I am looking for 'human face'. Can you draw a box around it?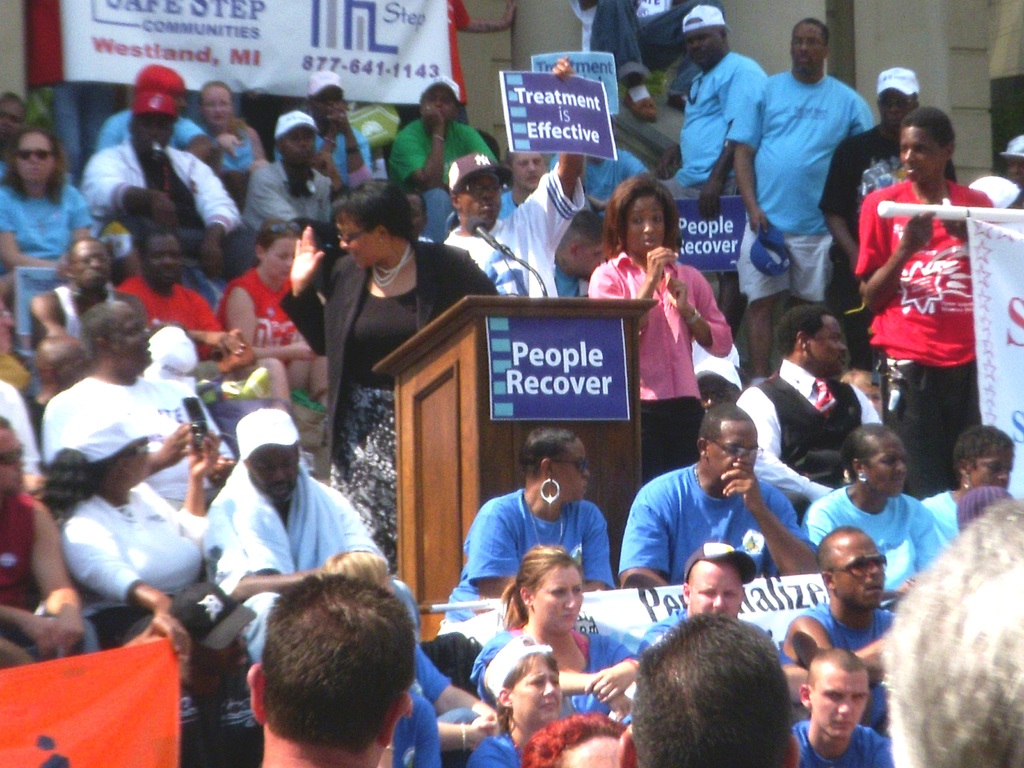
Sure, the bounding box is detection(554, 448, 589, 501).
